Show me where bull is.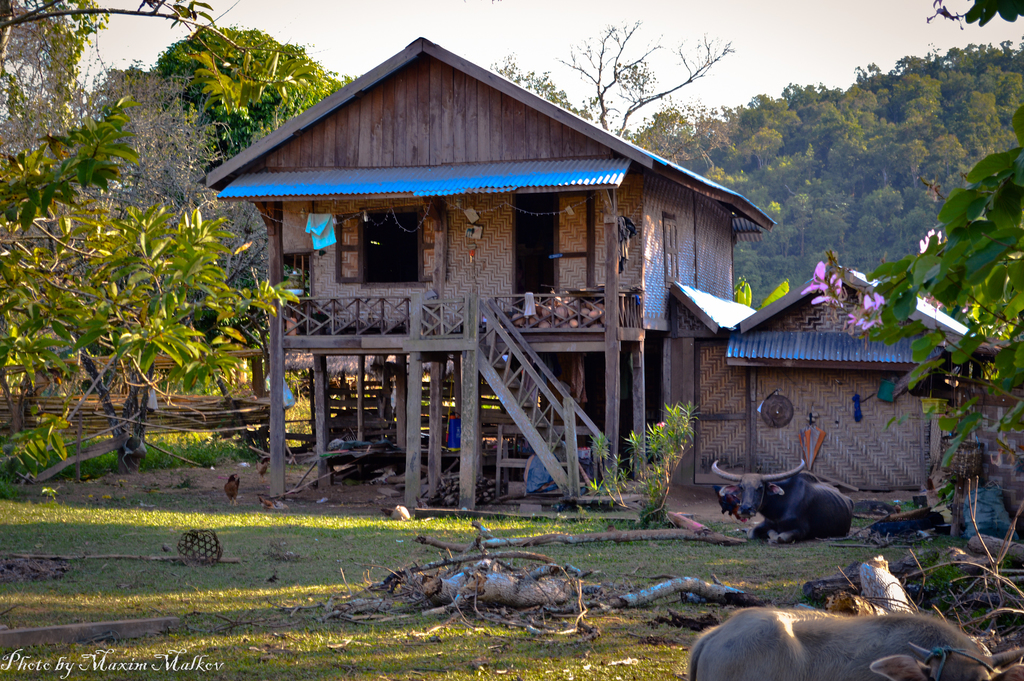
bull is at [708, 455, 856, 549].
